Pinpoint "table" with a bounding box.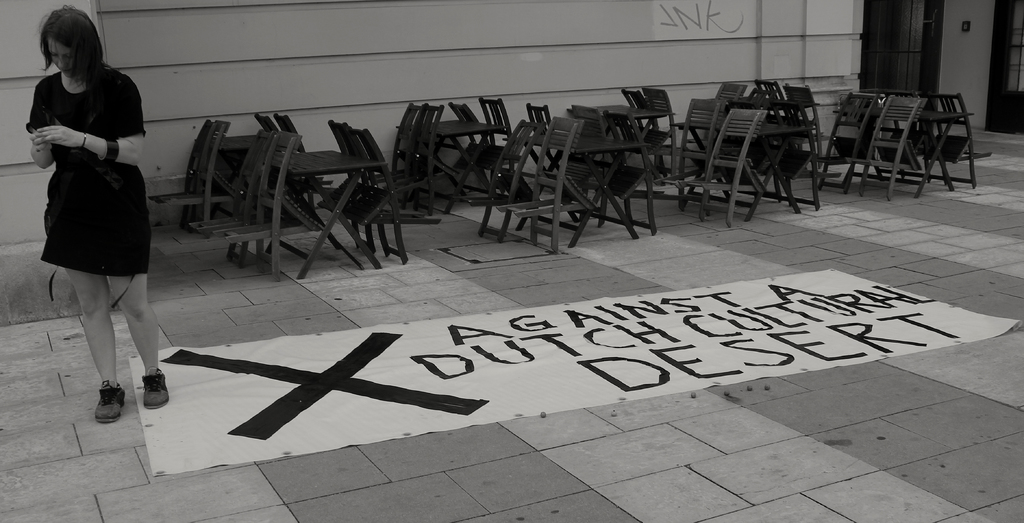
(272,150,381,275).
